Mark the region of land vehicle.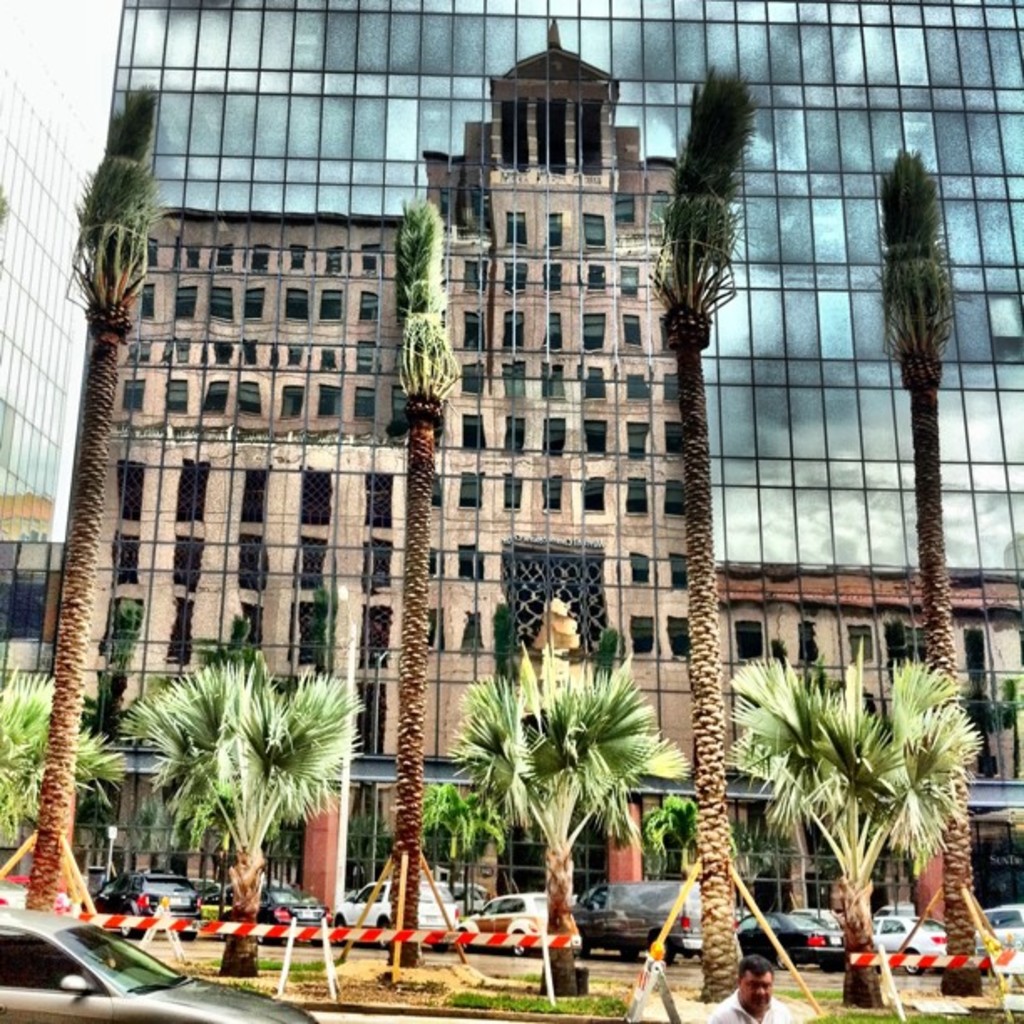
Region: (x1=0, y1=873, x2=79, y2=917).
